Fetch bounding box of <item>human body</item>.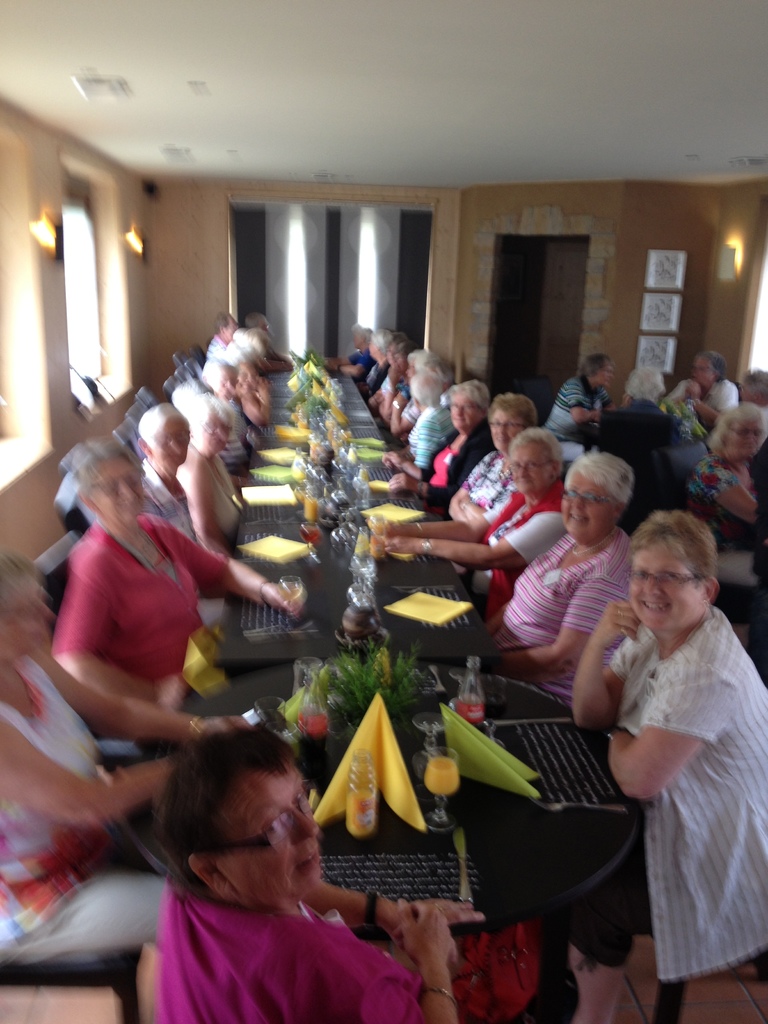
Bbox: crop(157, 745, 462, 1011).
